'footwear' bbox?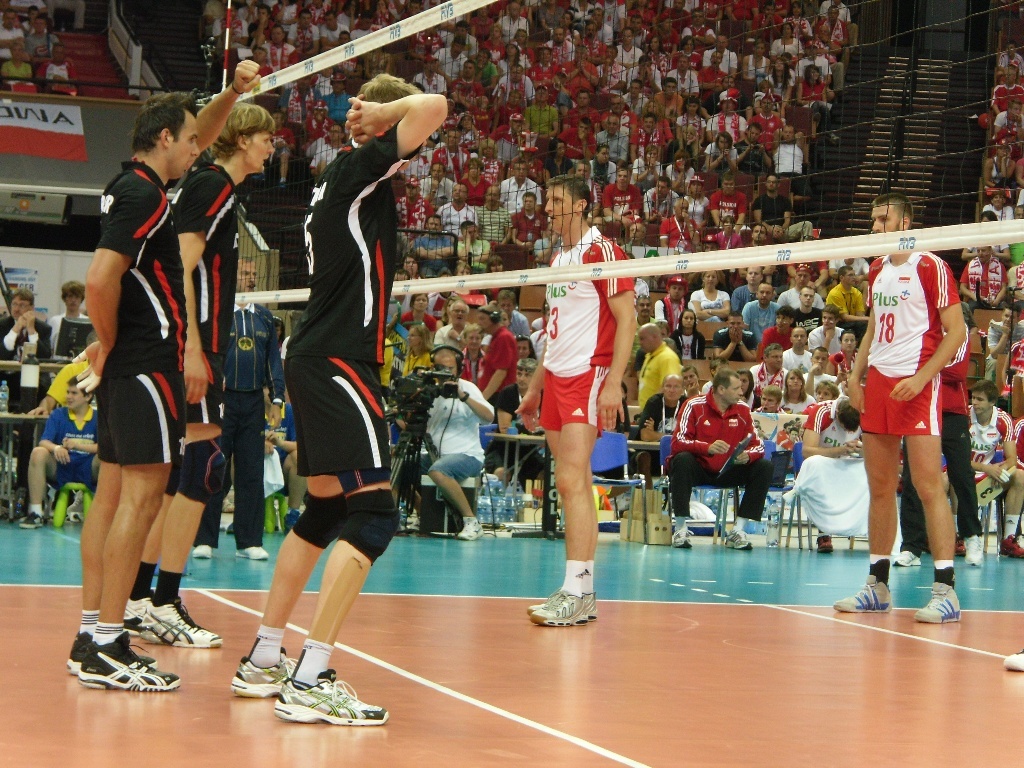
rect(521, 591, 596, 620)
